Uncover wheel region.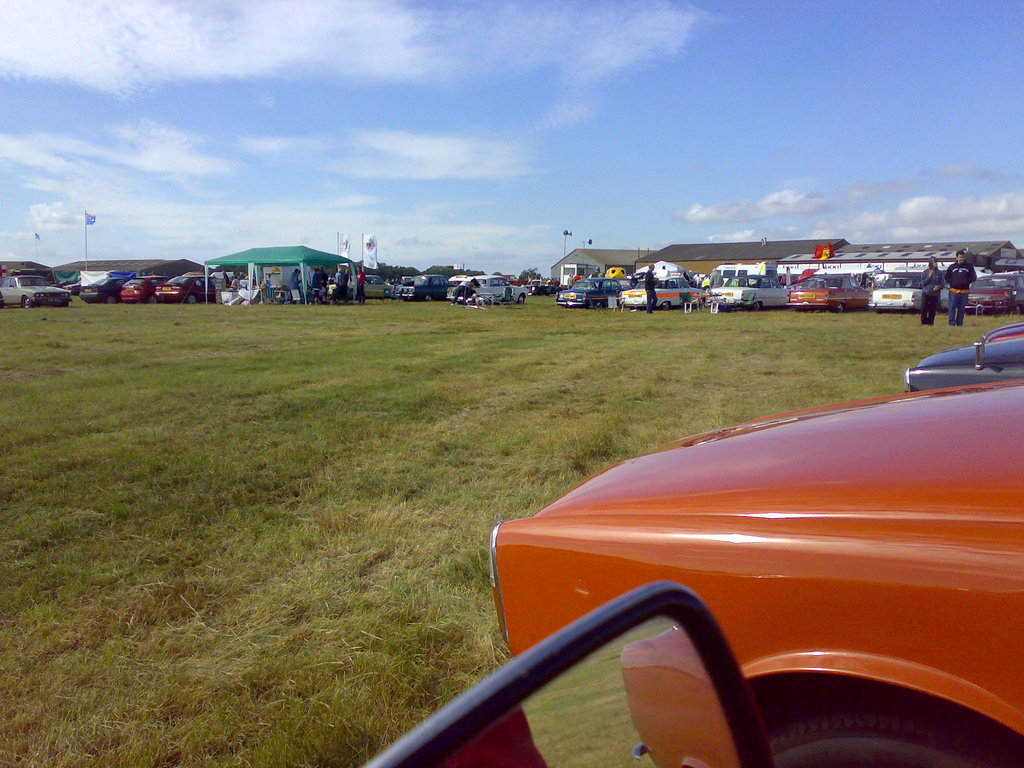
Uncovered: 20:295:33:309.
